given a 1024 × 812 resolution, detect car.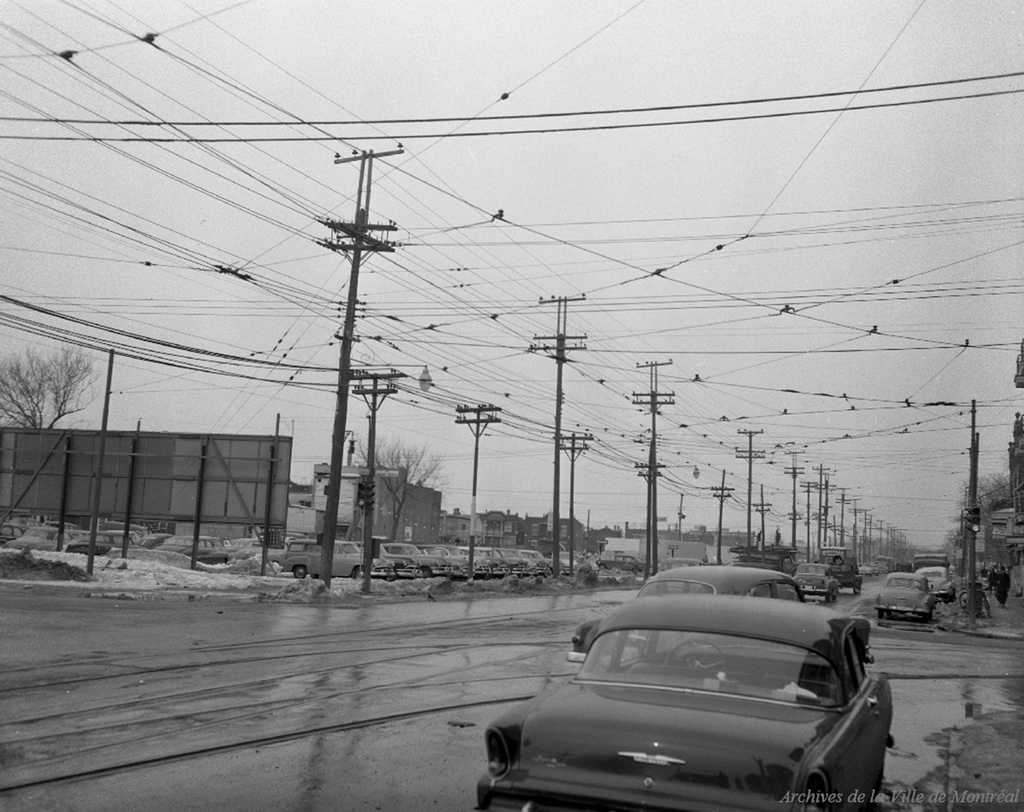
[511, 543, 557, 592].
